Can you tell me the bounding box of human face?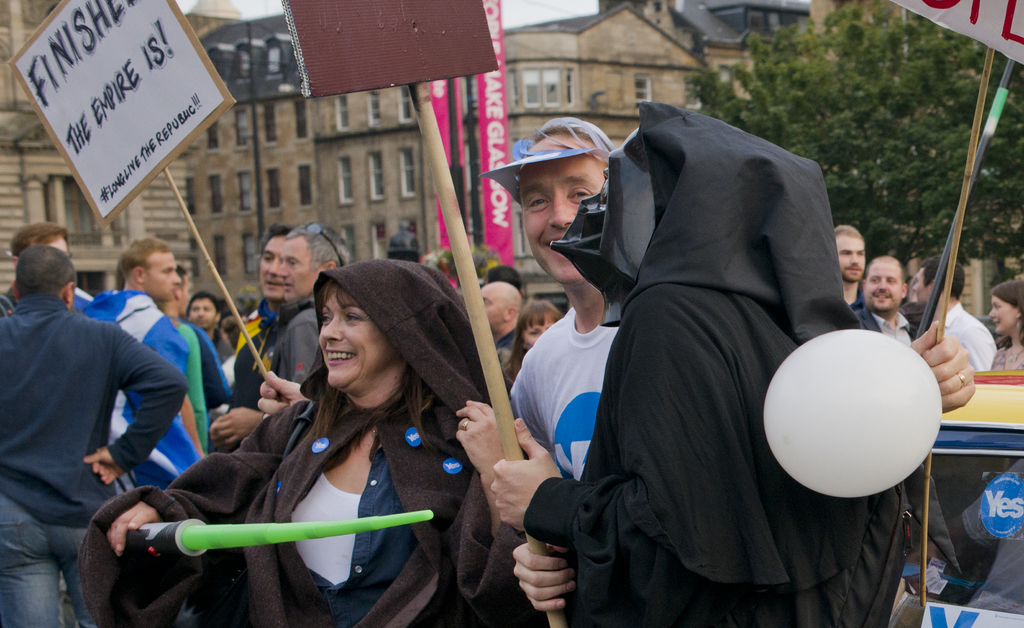
<bbox>188, 298, 220, 326</bbox>.
